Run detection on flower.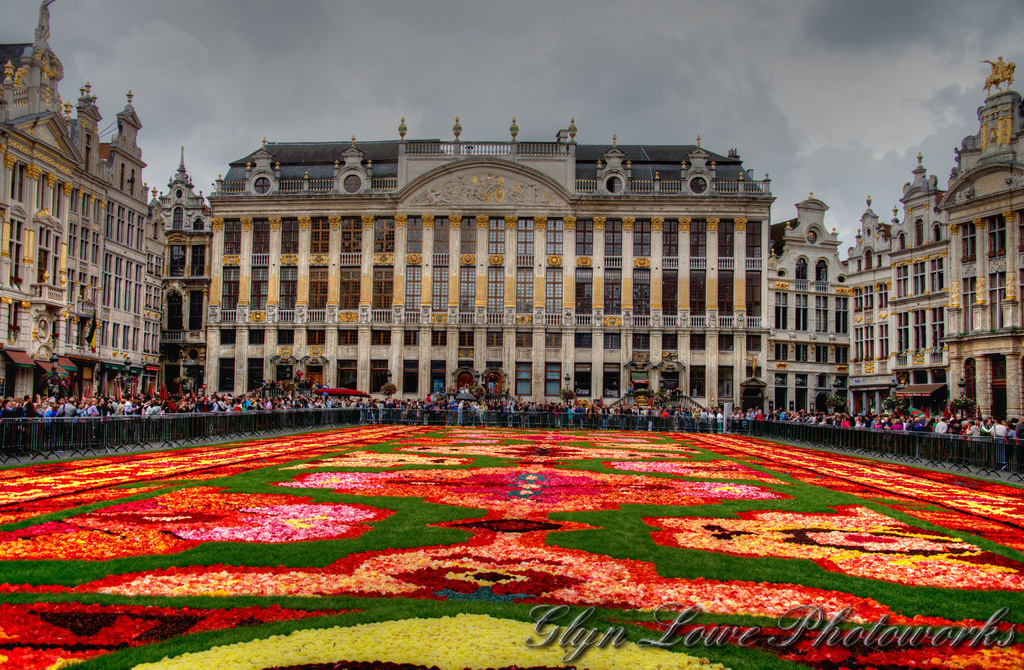
Result: select_region(453, 659, 464, 667).
